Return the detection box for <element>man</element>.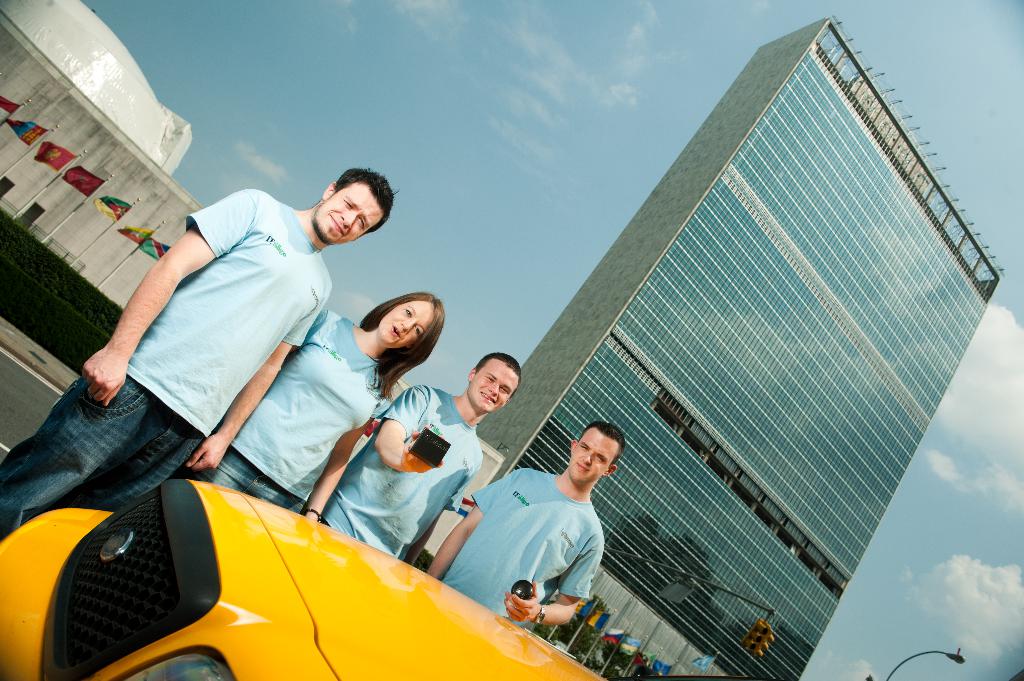
0/166/400/546.
